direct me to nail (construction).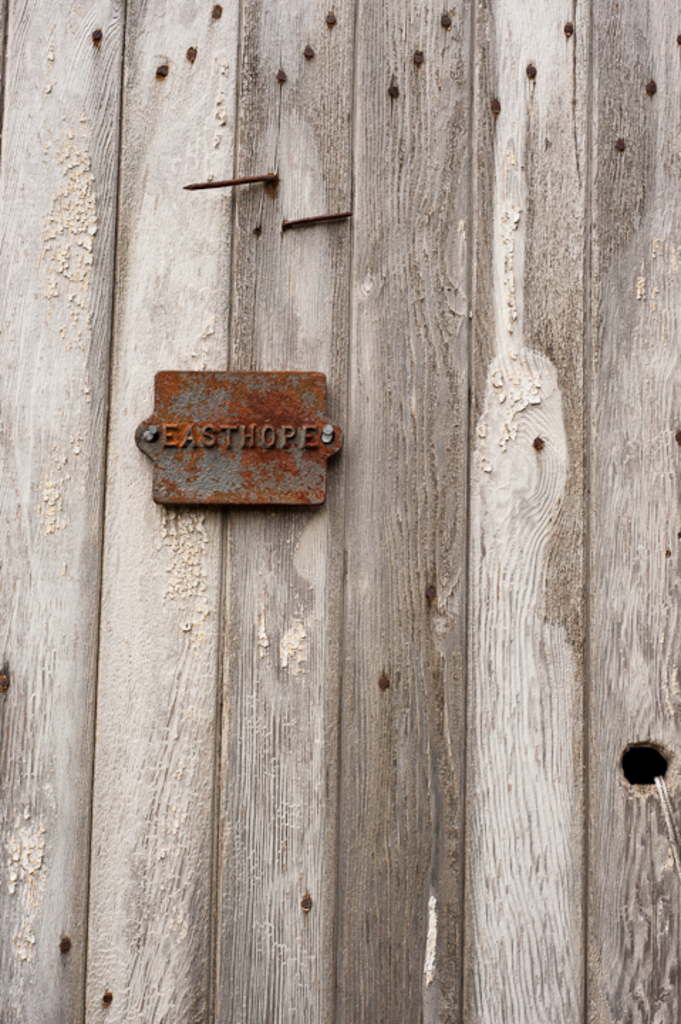
Direction: l=179, t=172, r=273, b=188.
